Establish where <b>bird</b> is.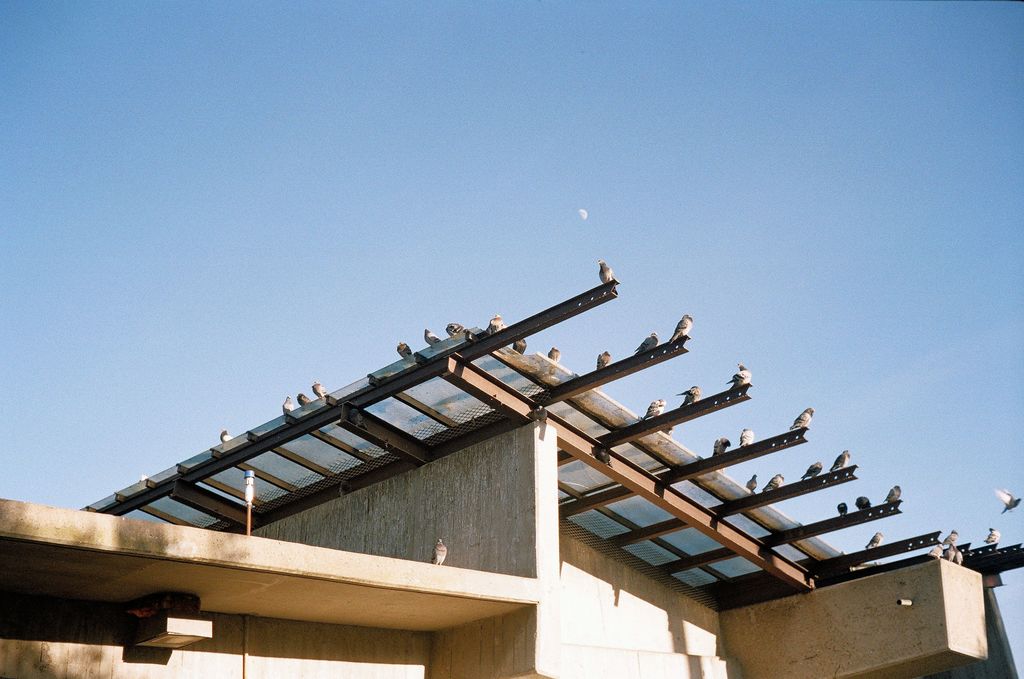
Established at {"left": 866, "top": 529, "right": 884, "bottom": 550}.
